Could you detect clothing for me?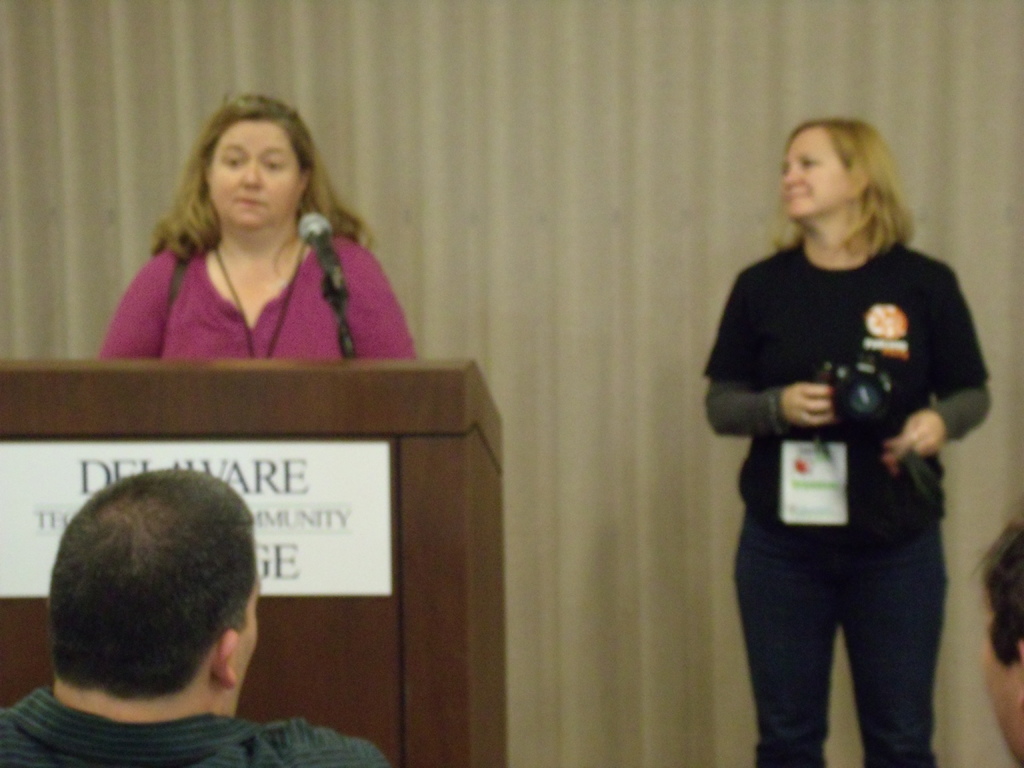
Detection result: [left=718, top=156, right=977, bottom=744].
